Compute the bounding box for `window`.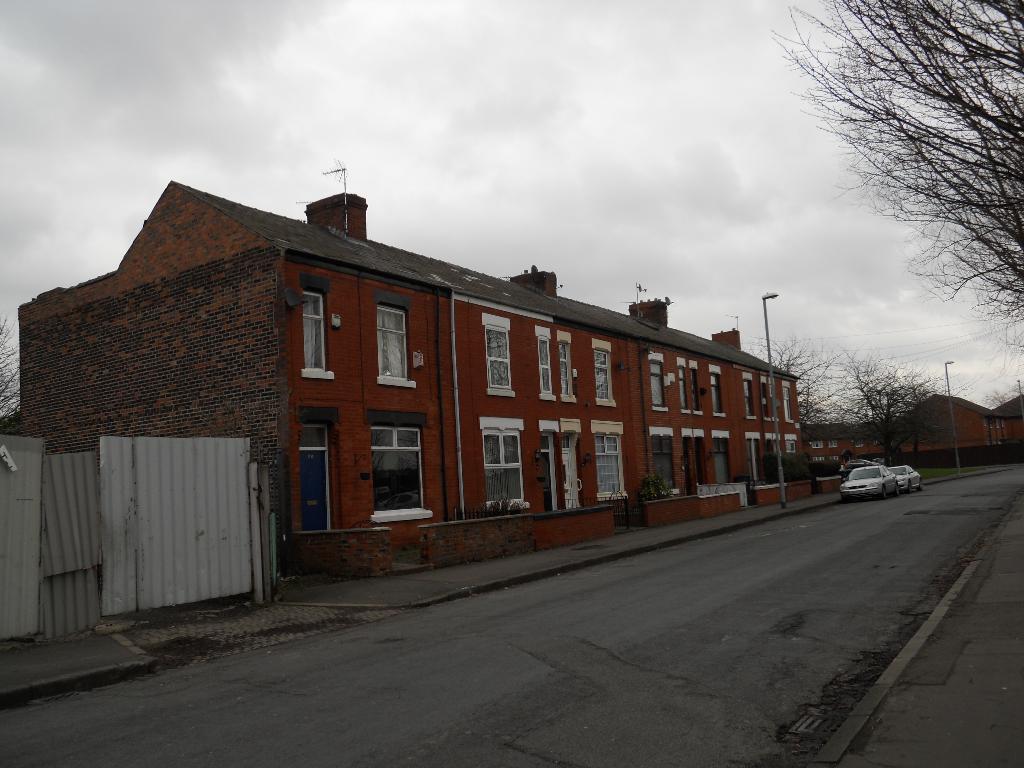
select_region(855, 438, 865, 449).
